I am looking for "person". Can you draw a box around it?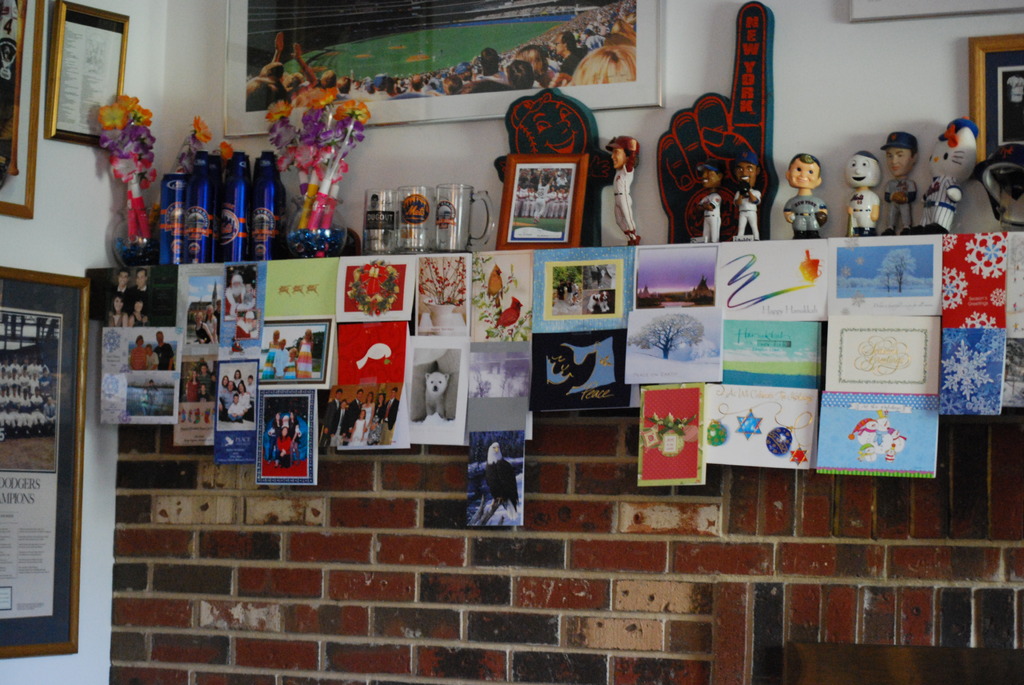
Sure, the bounding box is (left=288, top=406, right=303, bottom=468).
